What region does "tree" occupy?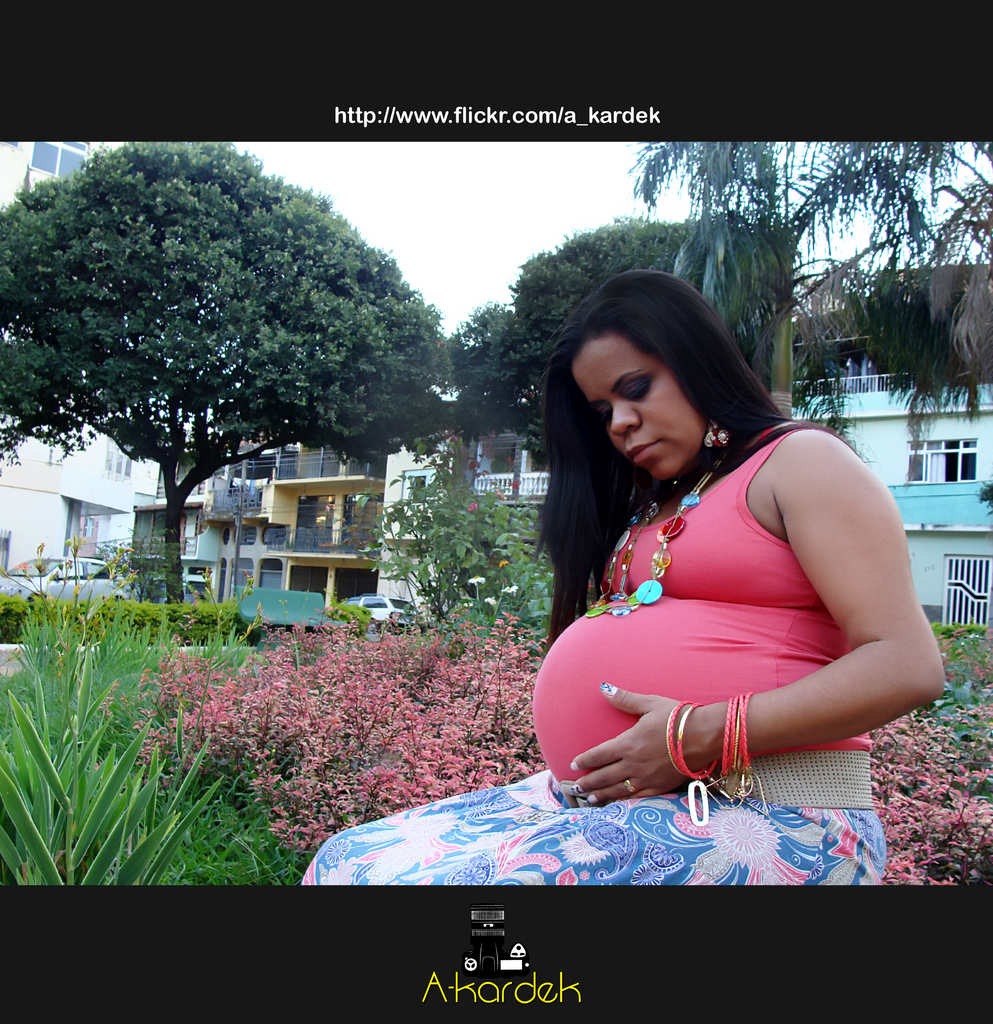
(929, 118, 992, 239).
